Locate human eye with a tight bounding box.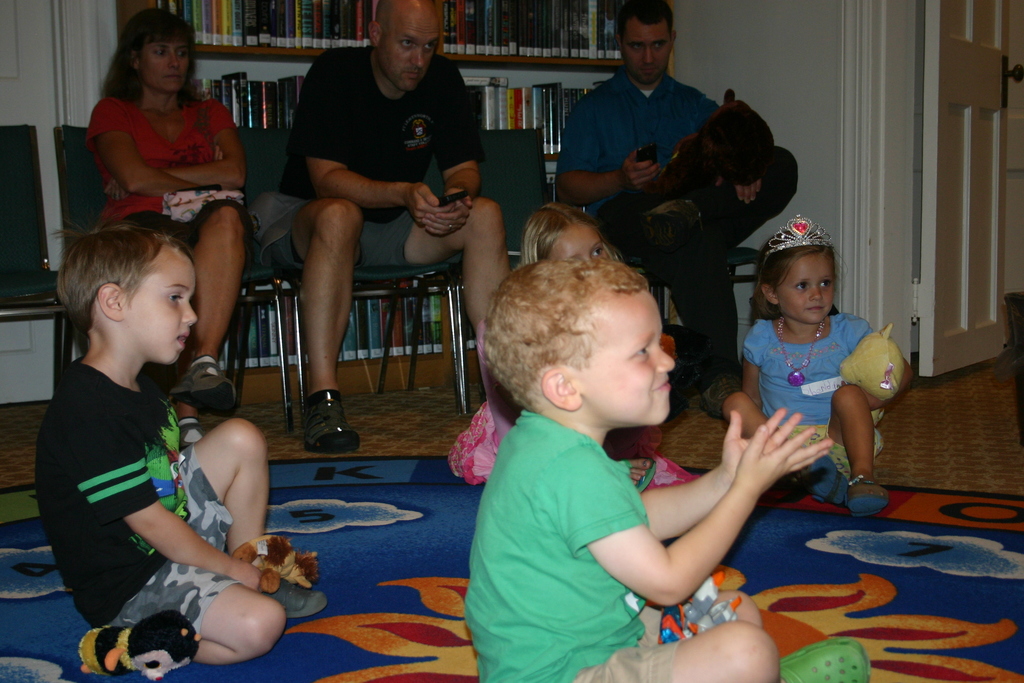
<box>167,293,183,302</box>.
